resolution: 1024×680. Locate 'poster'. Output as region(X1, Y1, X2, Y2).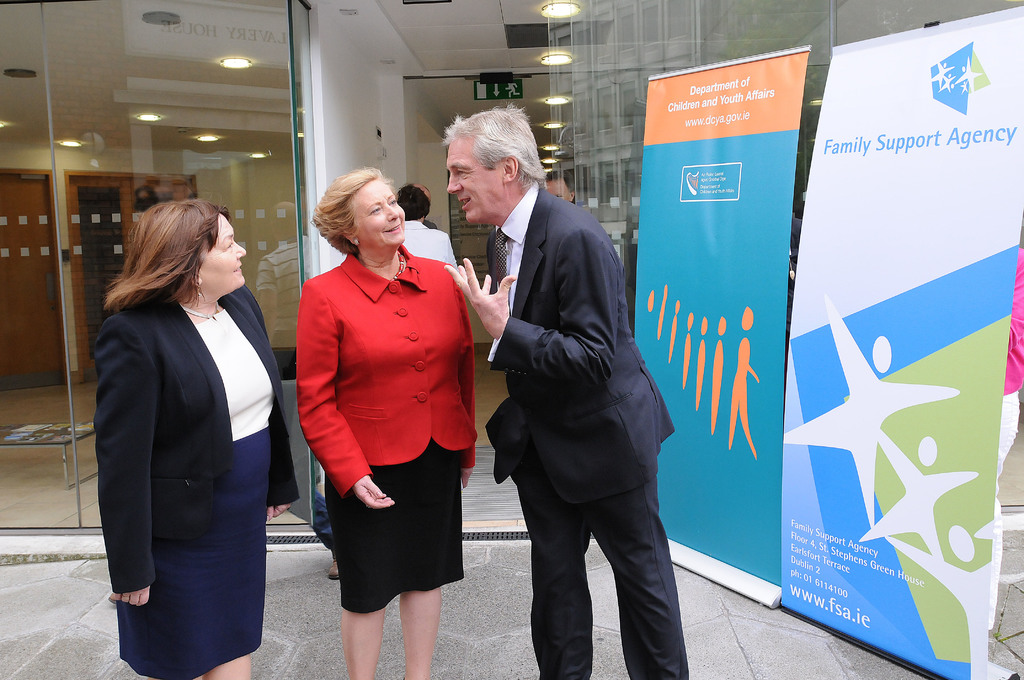
region(634, 44, 814, 613).
